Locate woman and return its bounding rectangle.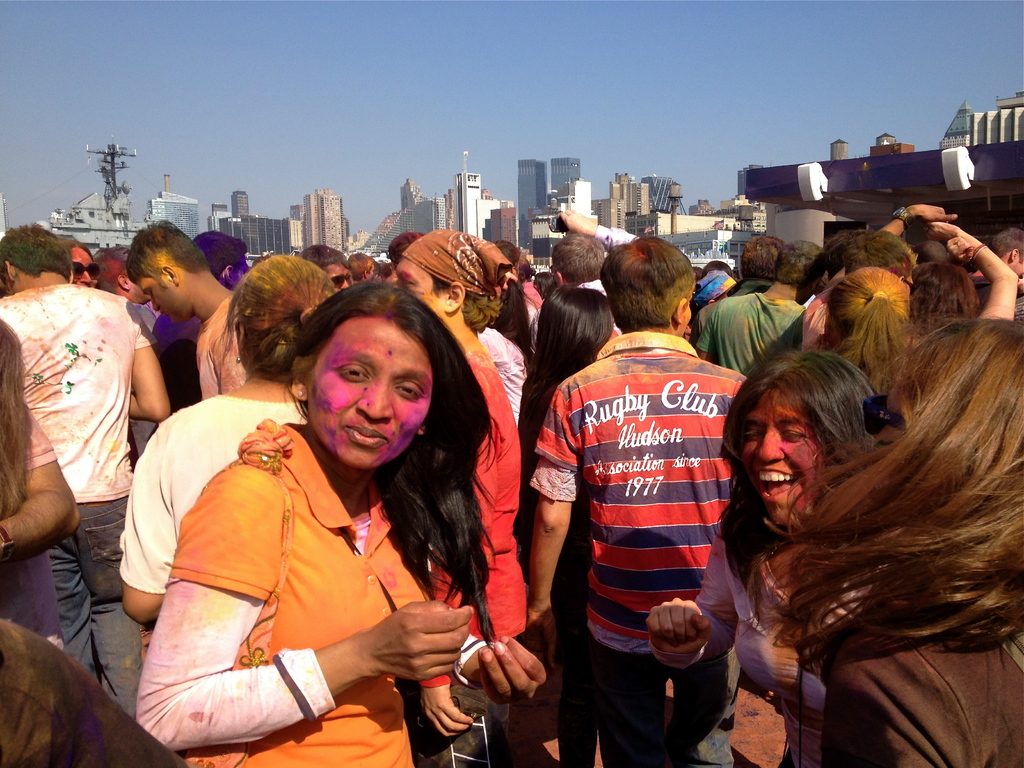
bbox=[813, 266, 910, 399].
